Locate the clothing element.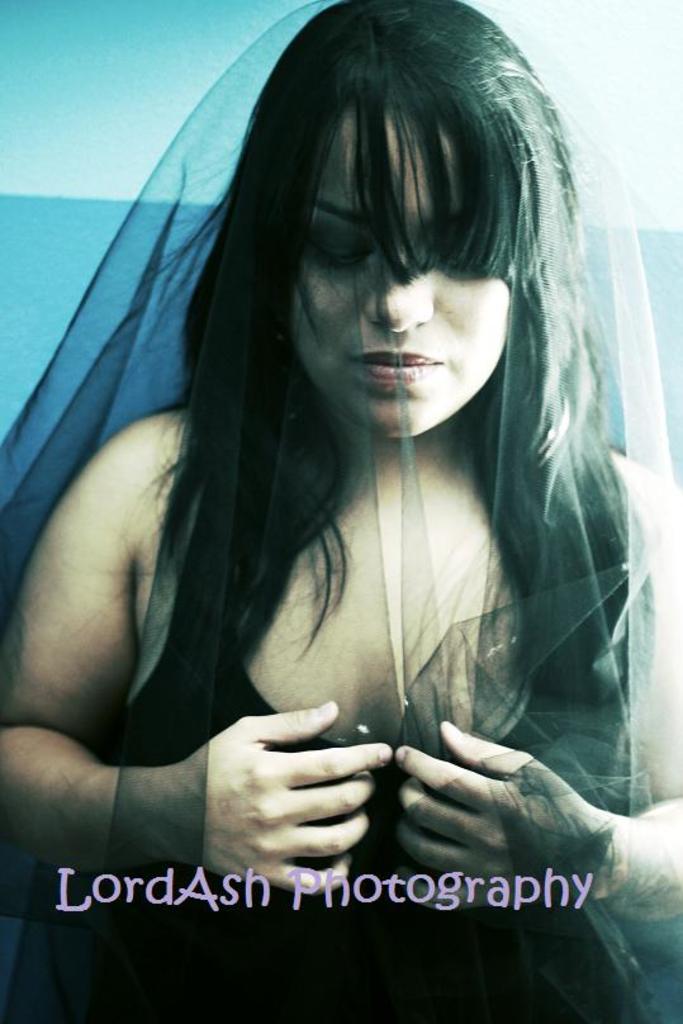
Element bbox: (left=87, top=566, right=637, bottom=1023).
